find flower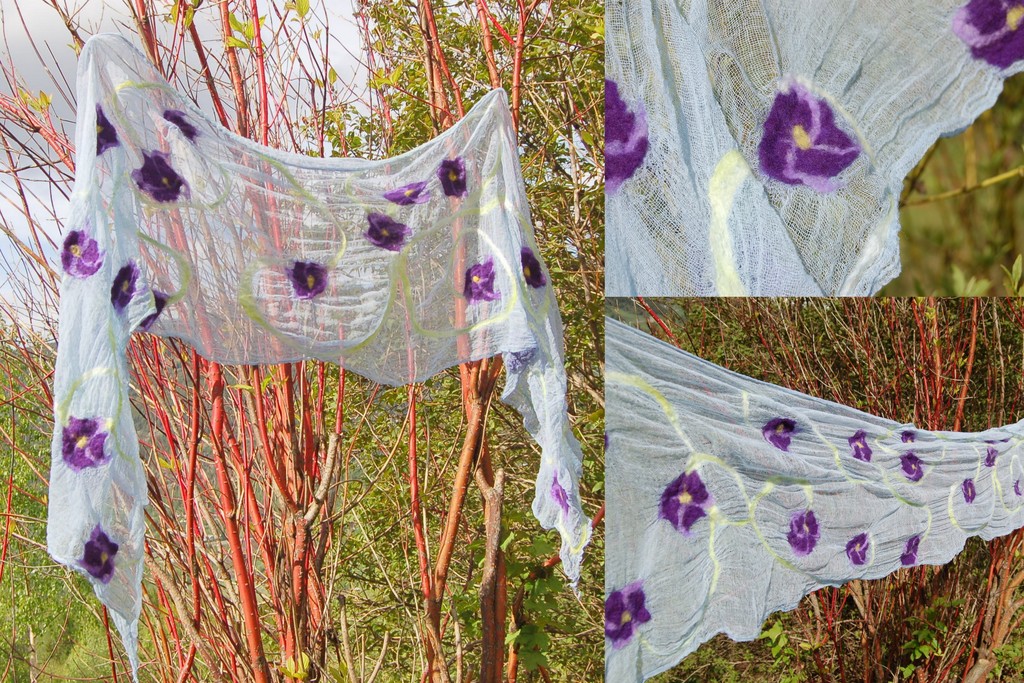
<region>950, 0, 1023, 73</region>
